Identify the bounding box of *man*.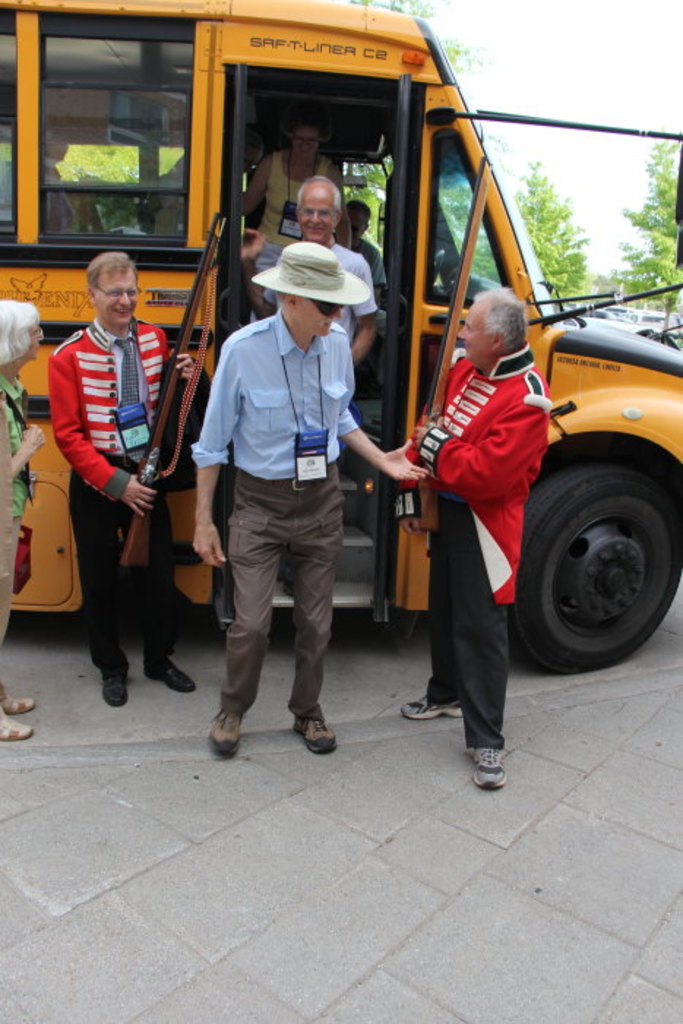
[241, 186, 382, 461].
